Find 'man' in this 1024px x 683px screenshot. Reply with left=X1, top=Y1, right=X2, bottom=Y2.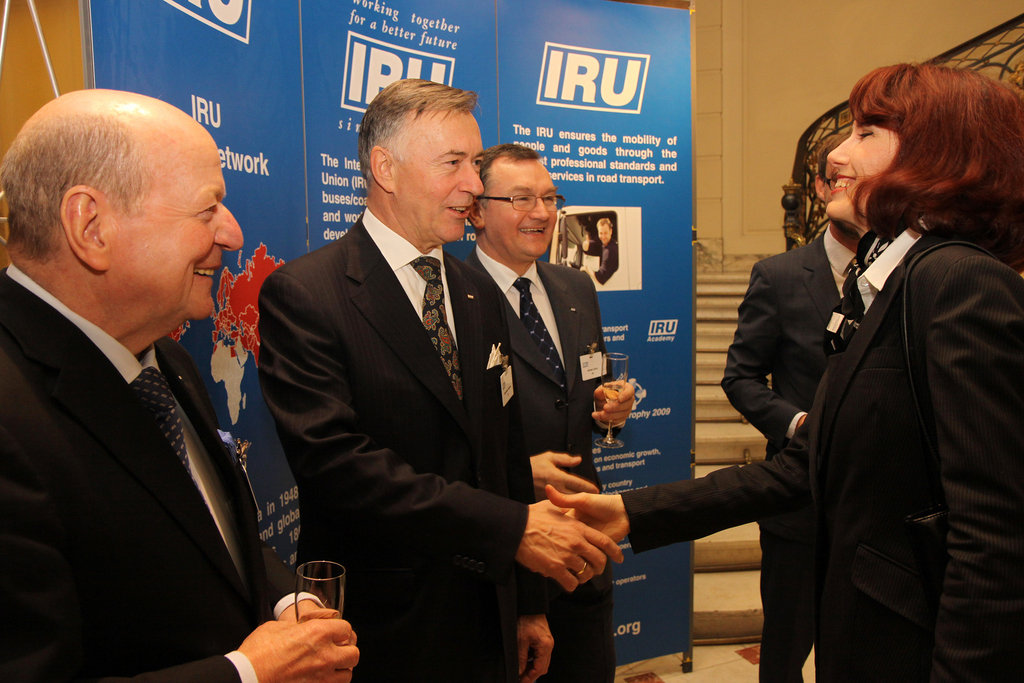
left=578, top=213, right=624, bottom=278.
